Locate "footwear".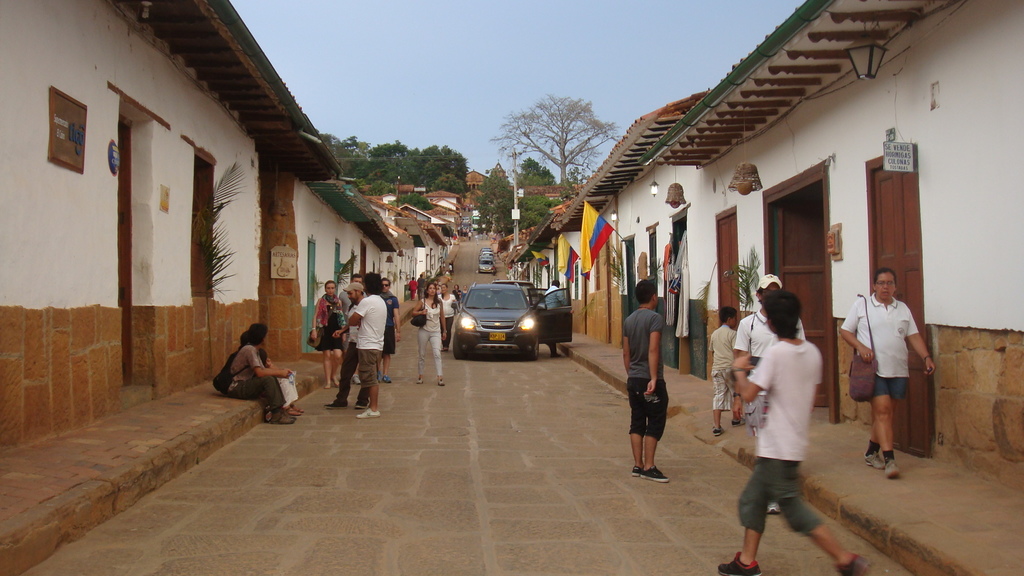
Bounding box: <region>289, 402, 298, 418</region>.
